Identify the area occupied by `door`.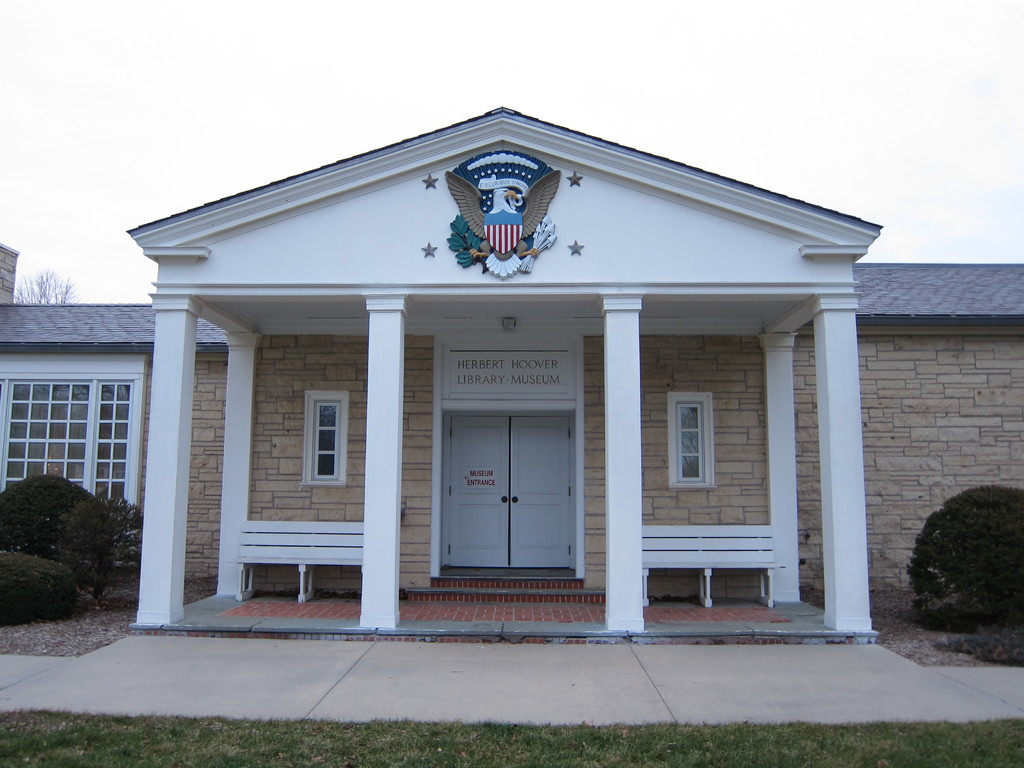
Area: (left=449, top=415, right=511, bottom=566).
